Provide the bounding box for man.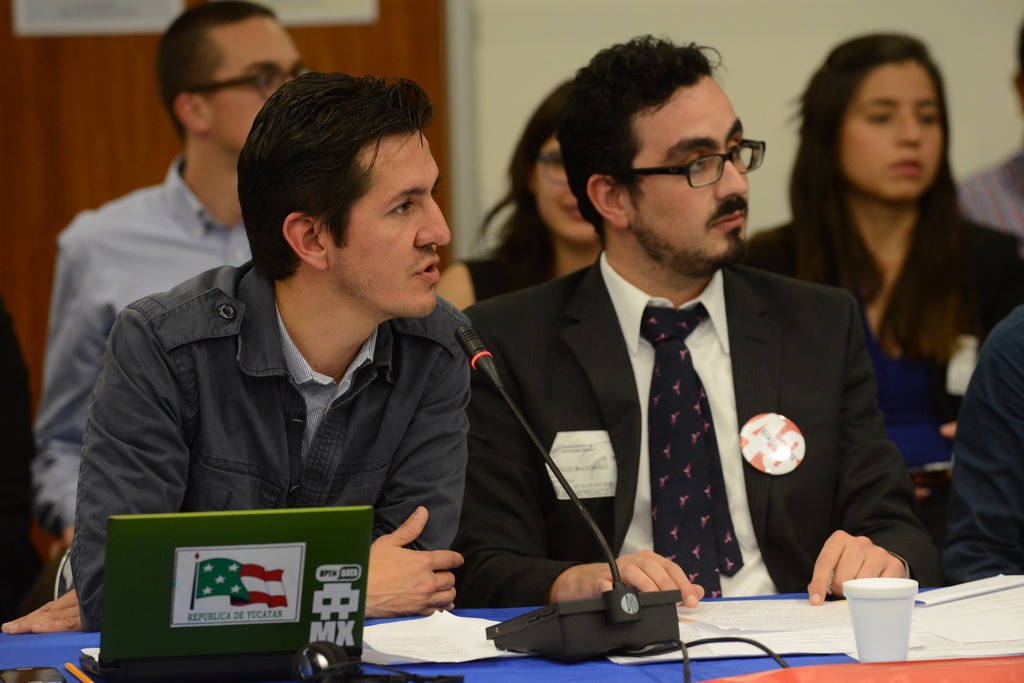
(left=938, top=300, right=1023, bottom=593).
